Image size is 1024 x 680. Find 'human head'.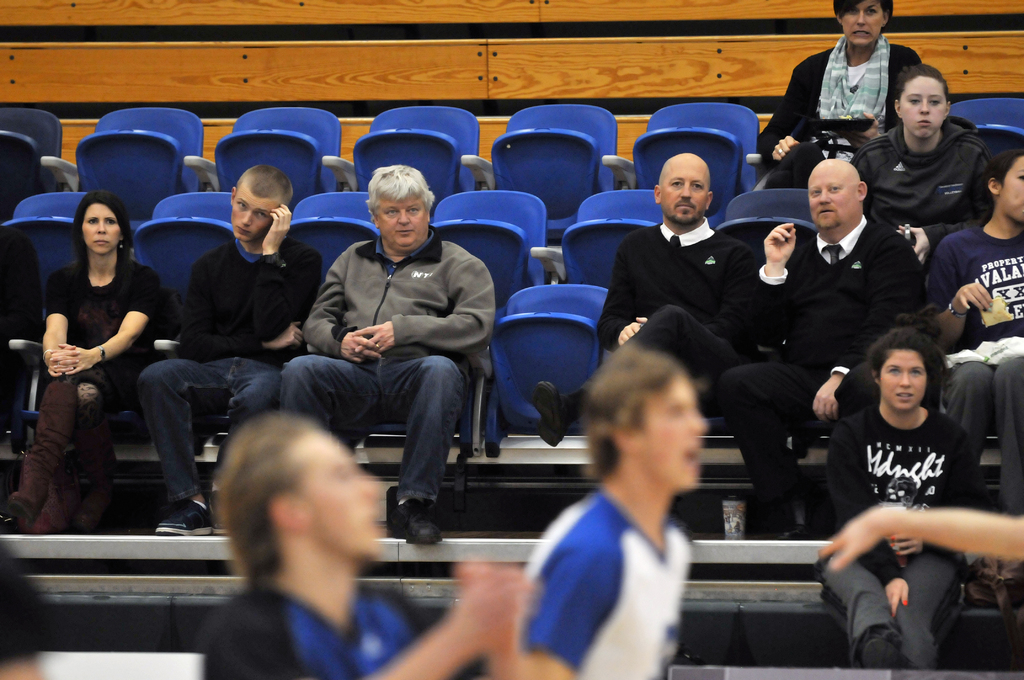
left=653, top=152, right=710, bottom=231.
